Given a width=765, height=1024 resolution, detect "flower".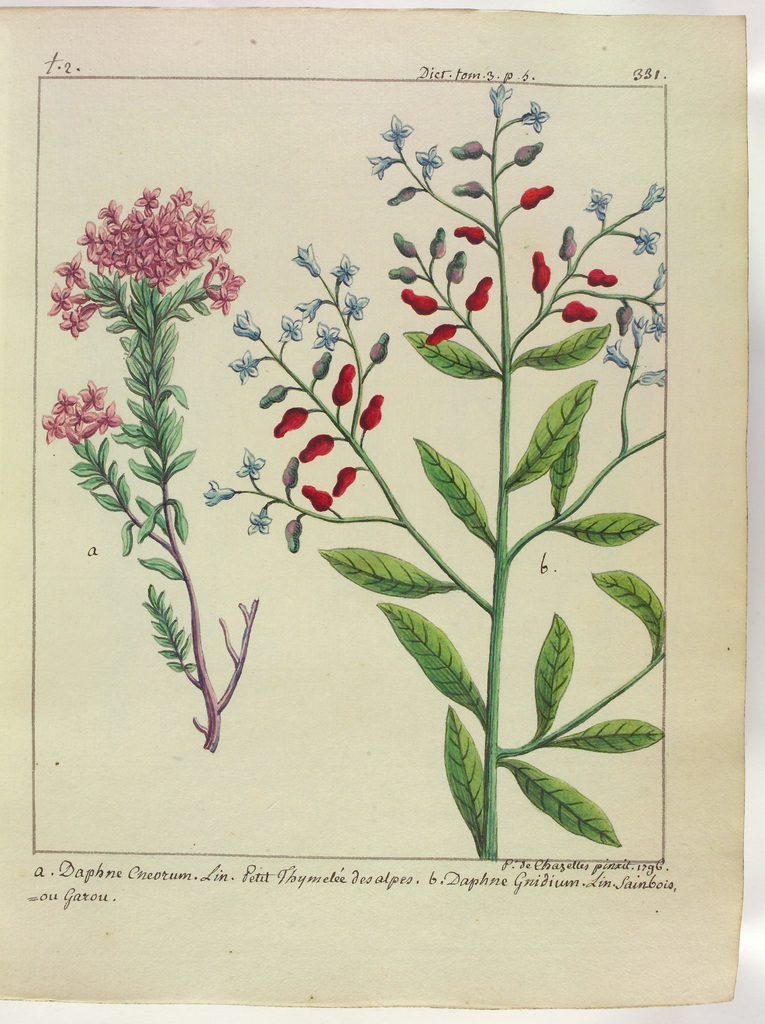
locate(66, 418, 95, 444).
